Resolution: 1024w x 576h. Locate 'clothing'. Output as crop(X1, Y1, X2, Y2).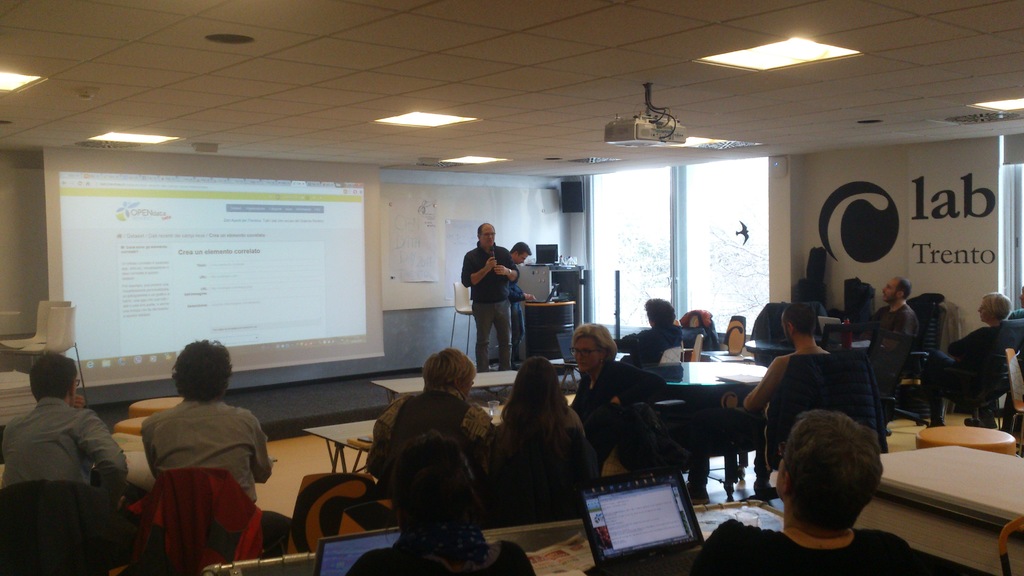
crop(957, 315, 1021, 408).
